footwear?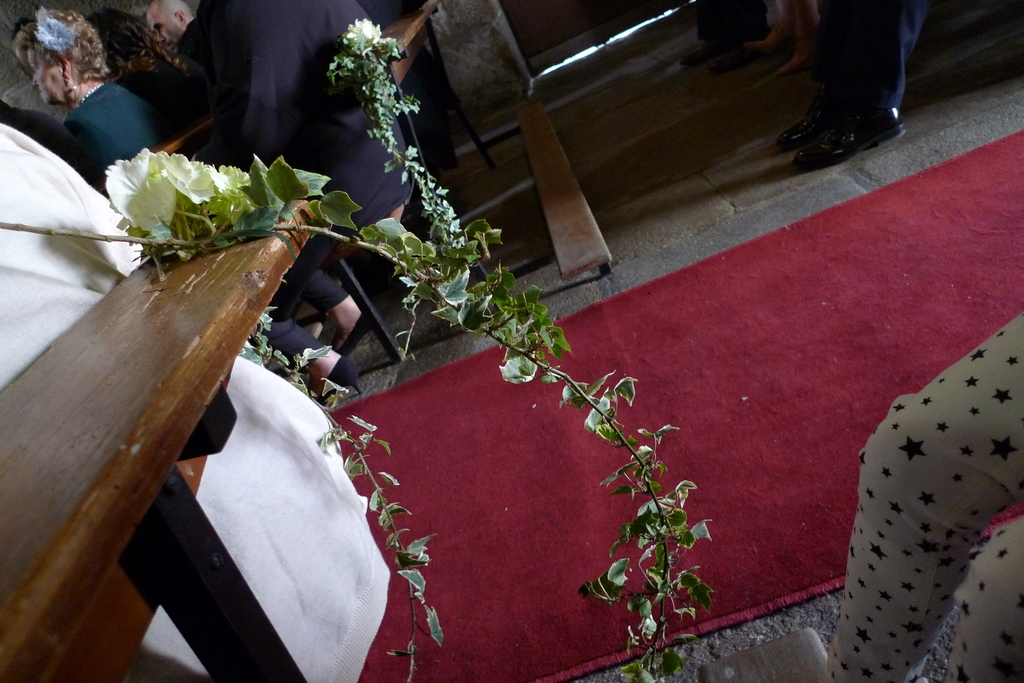
l=320, t=353, r=364, b=396
